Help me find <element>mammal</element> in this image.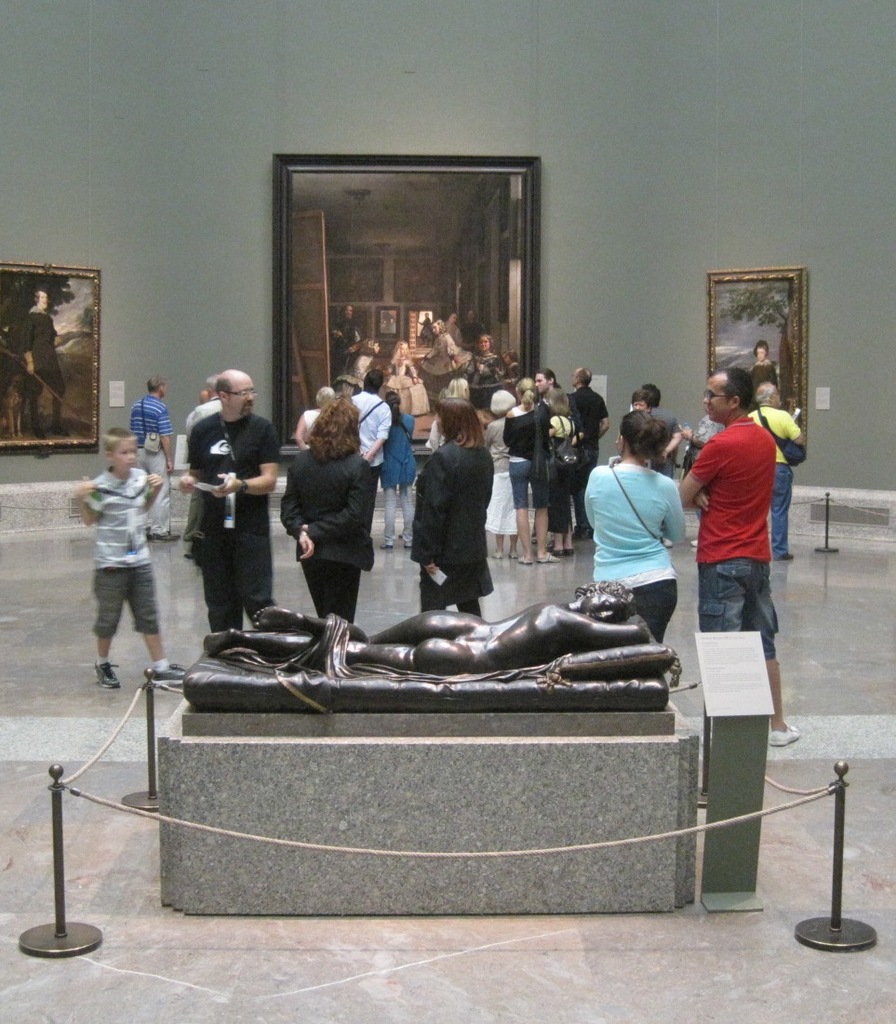
Found it: {"left": 200, "top": 387, "right": 212, "bottom": 403}.
